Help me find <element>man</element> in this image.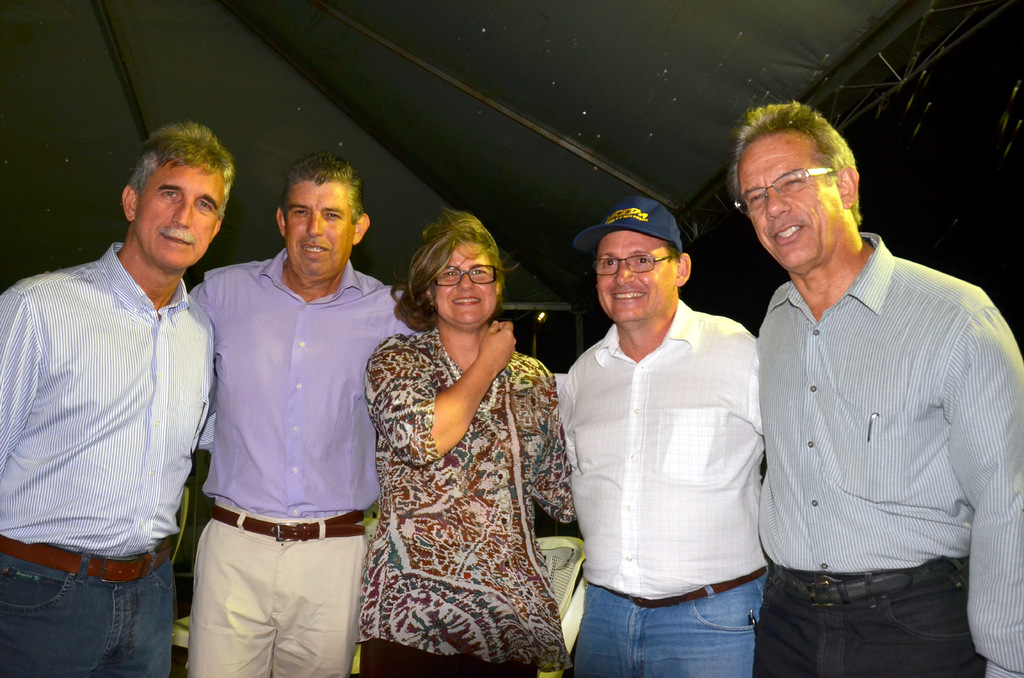
Found it: <bbox>557, 196, 763, 677</bbox>.
